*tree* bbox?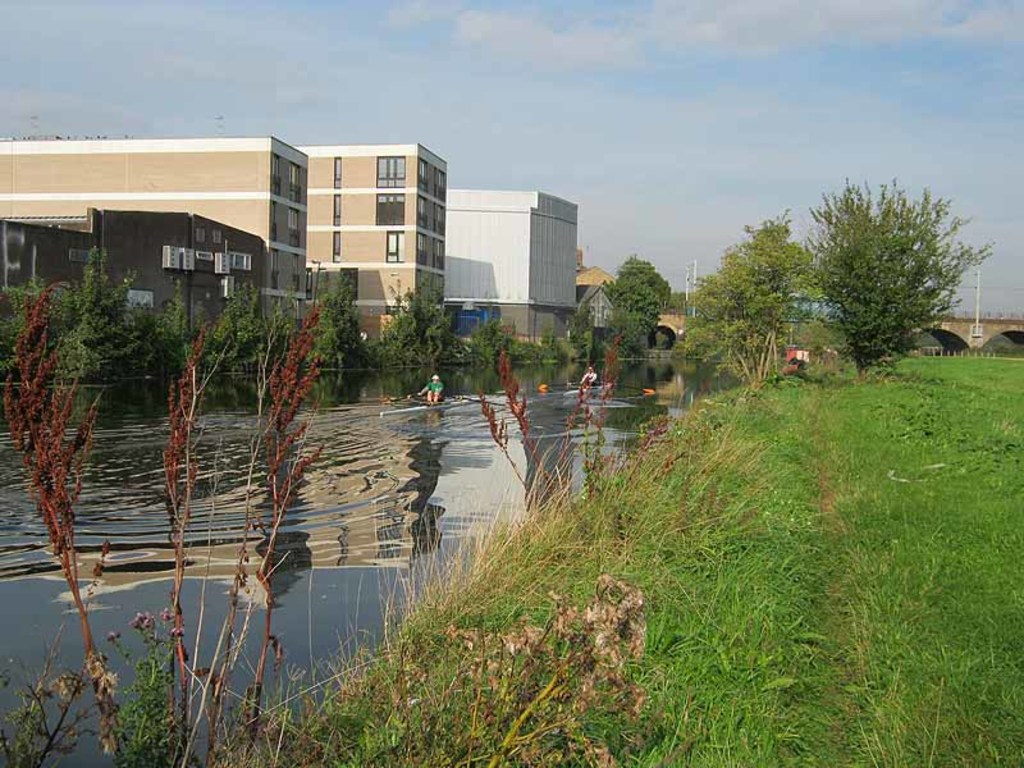
box=[808, 172, 963, 381]
